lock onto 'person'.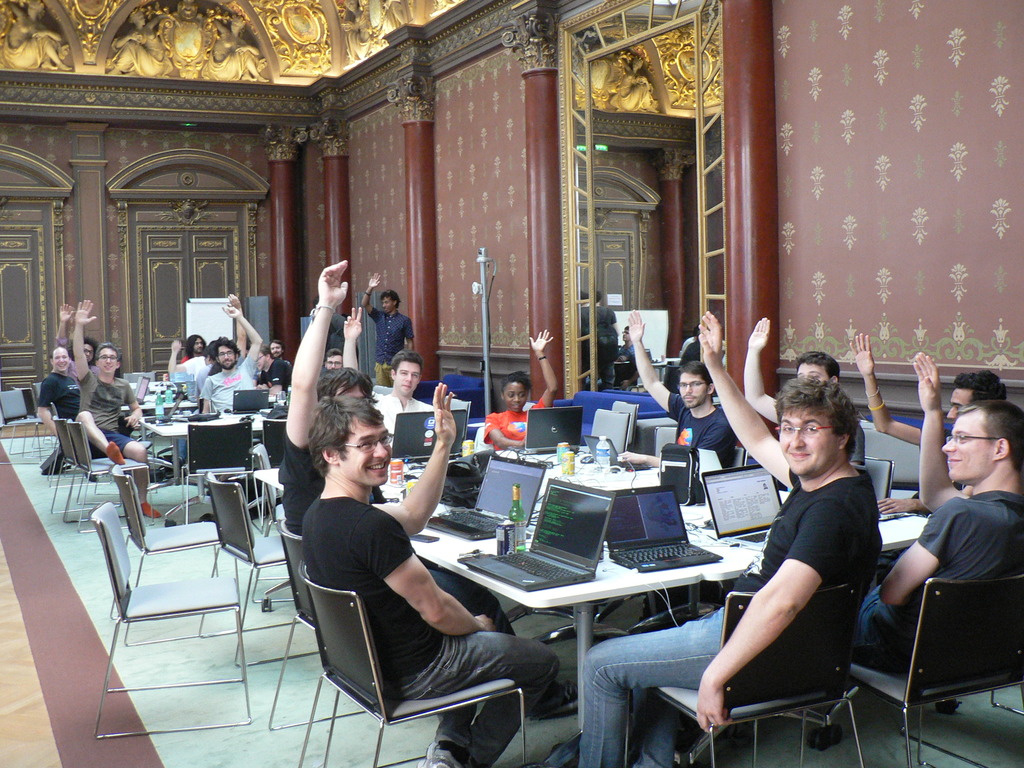
Locked: (179, 333, 208, 361).
